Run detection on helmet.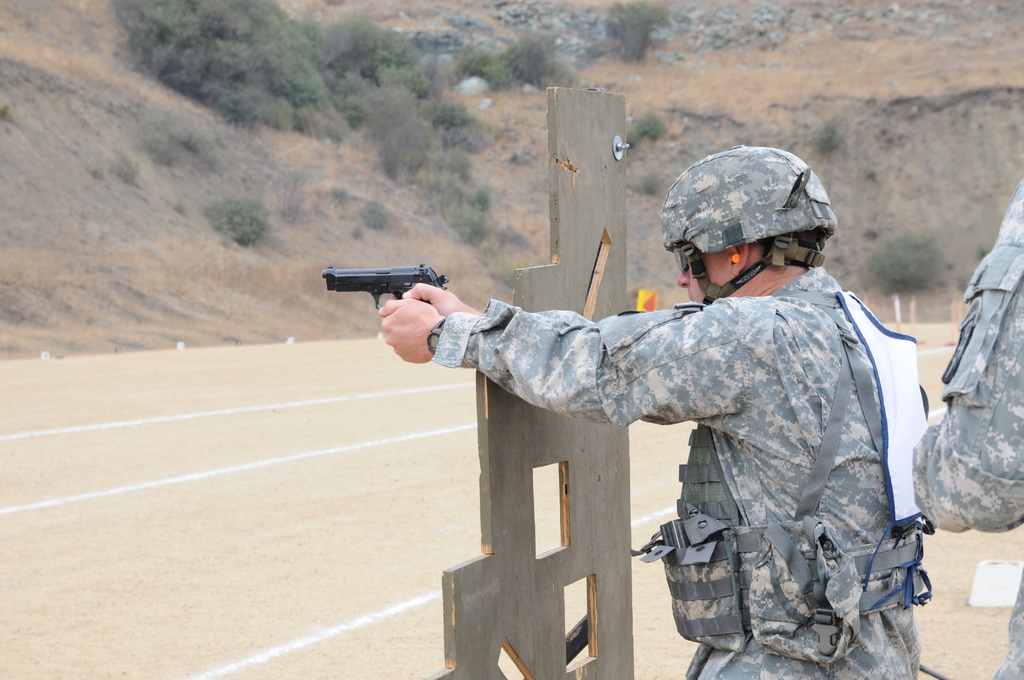
Result: [x1=643, y1=142, x2=864, y2=279].
